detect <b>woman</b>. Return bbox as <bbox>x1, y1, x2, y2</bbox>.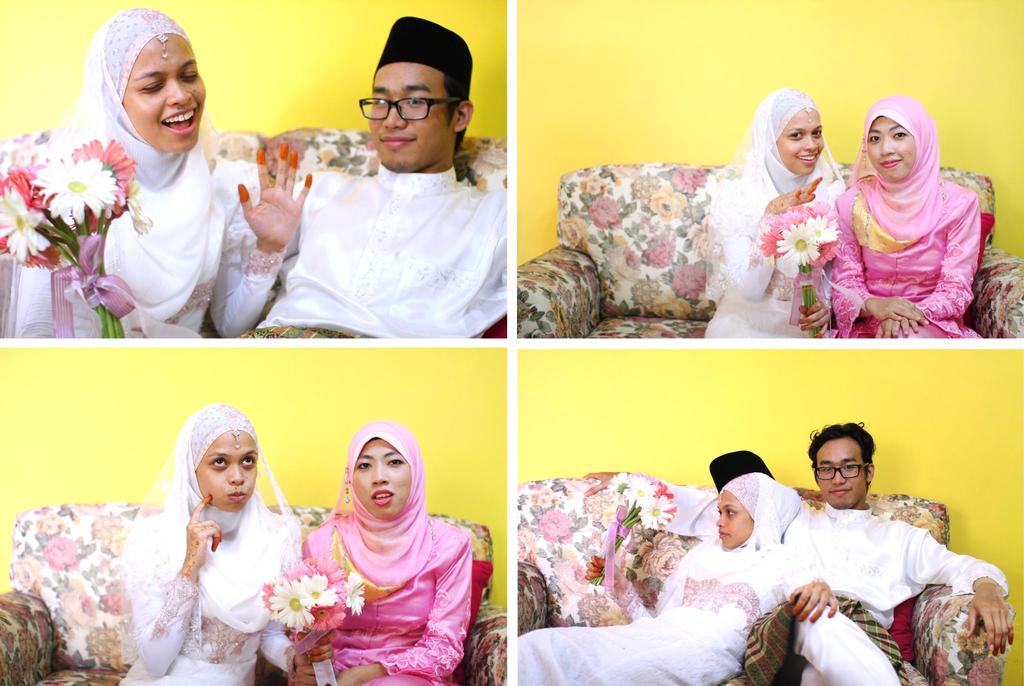
<bbox>125, 413, 283, 685</bbox>.
